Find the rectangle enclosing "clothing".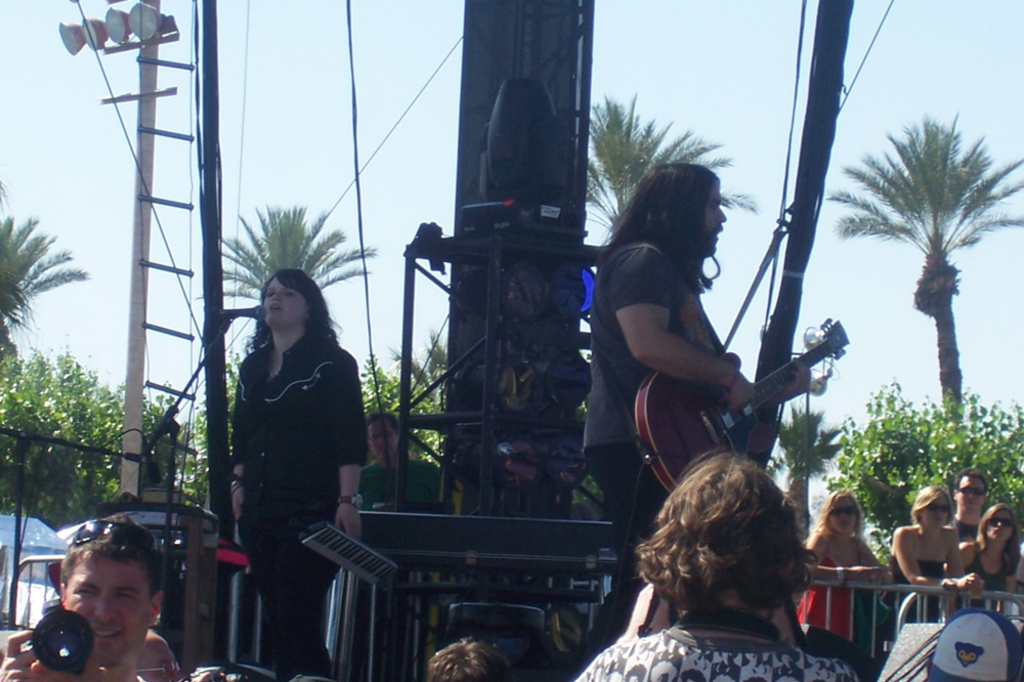
x1=556, y1=586, x2=868, y2=681.
